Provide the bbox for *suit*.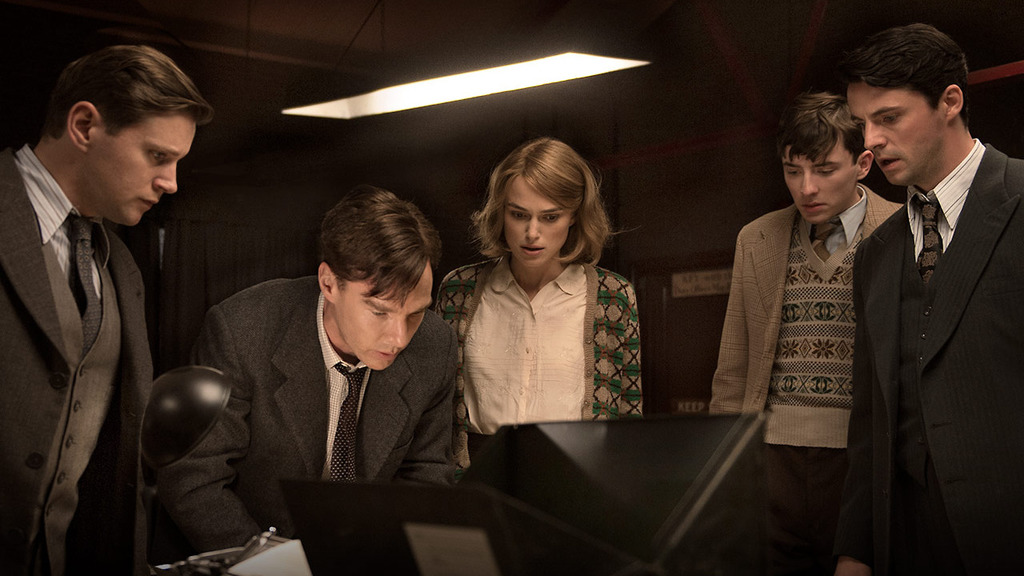
pyautogui.locateOnScreen(0, 138, 156, 575).
